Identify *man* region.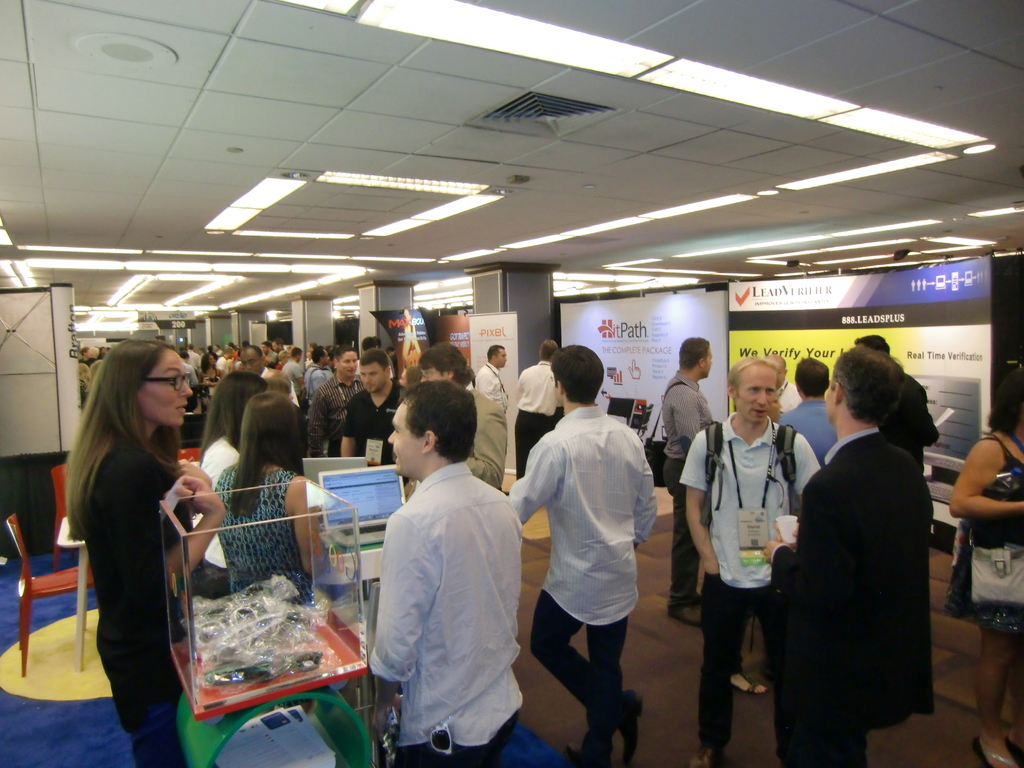
Region: x1=237, y1=346, x2=297, y2=406.
